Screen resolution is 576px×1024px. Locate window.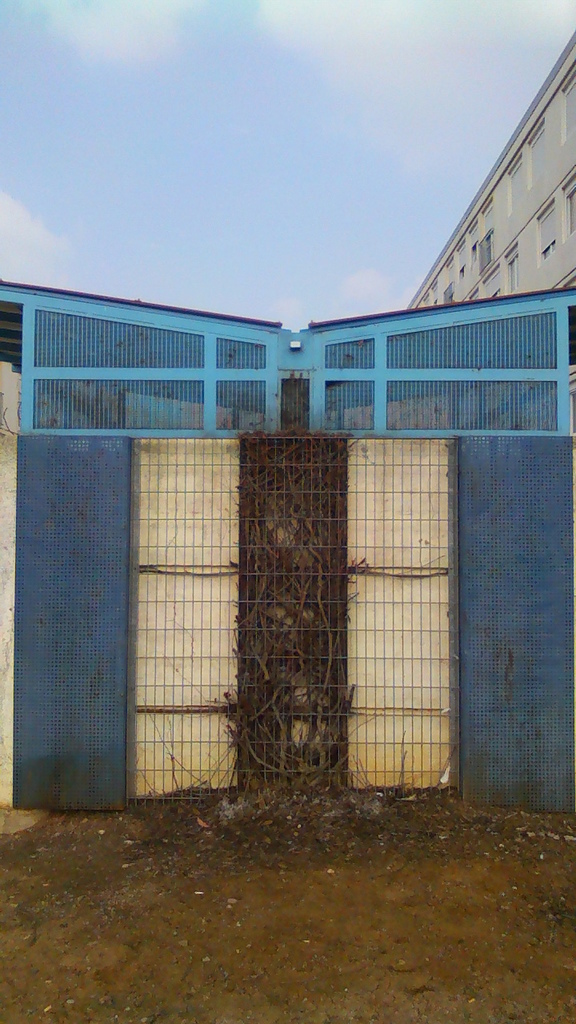
526 122 549 183.
